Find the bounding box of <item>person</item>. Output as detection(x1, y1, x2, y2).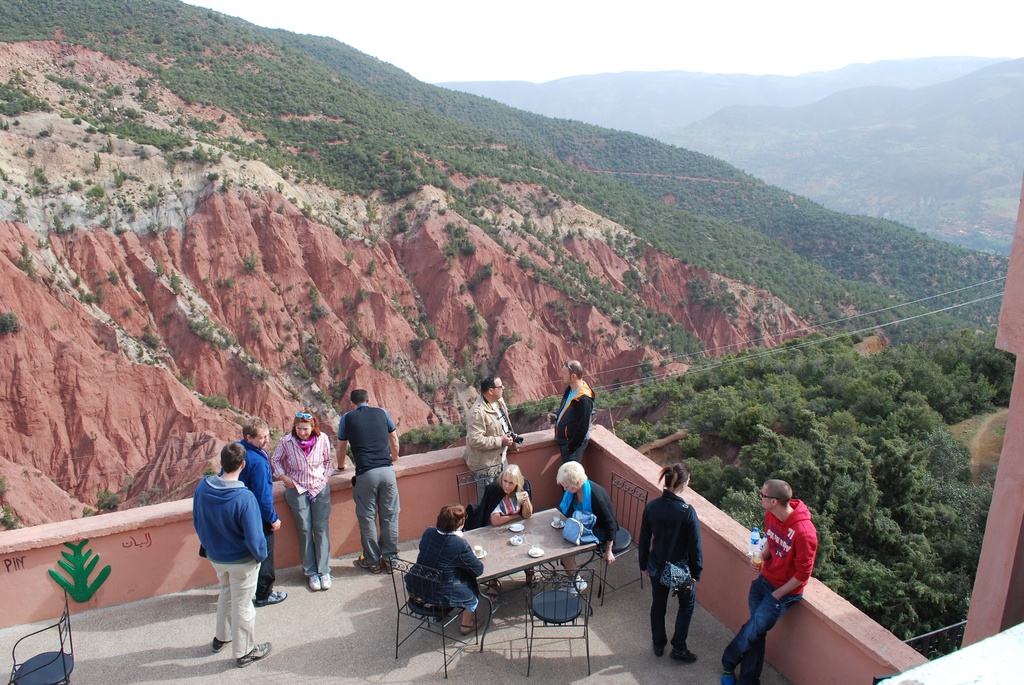
detection(474, 461, 534, 526).
